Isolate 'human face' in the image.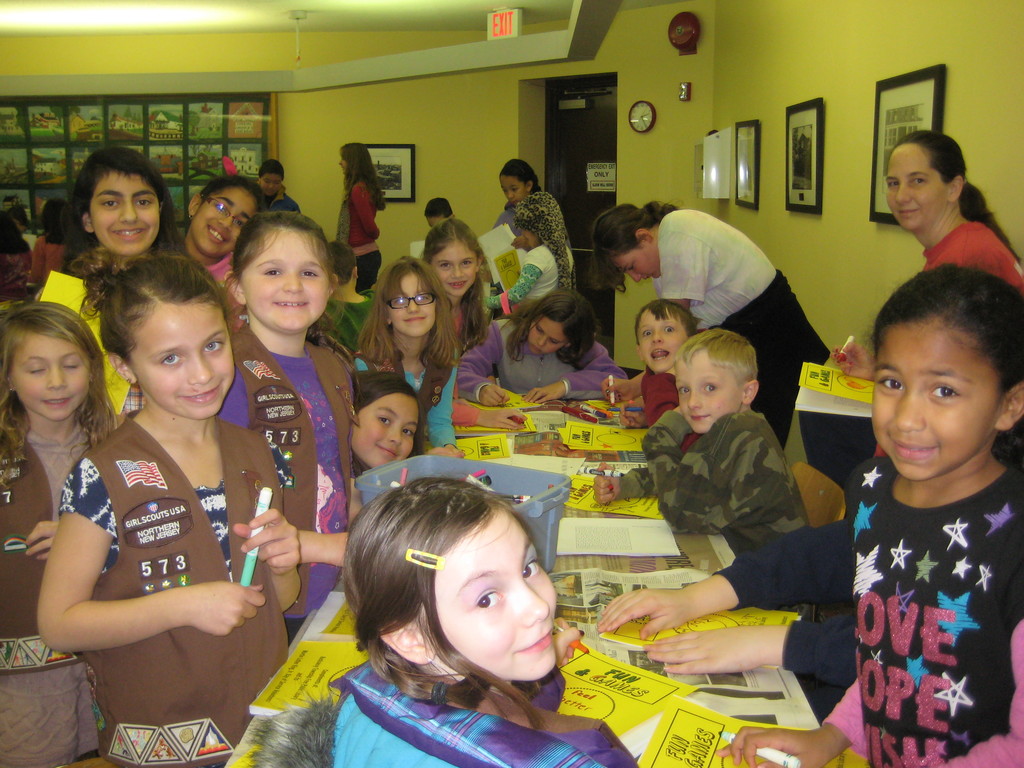
Isolated region: (left=194, top=186, right=256, bottom=257).
